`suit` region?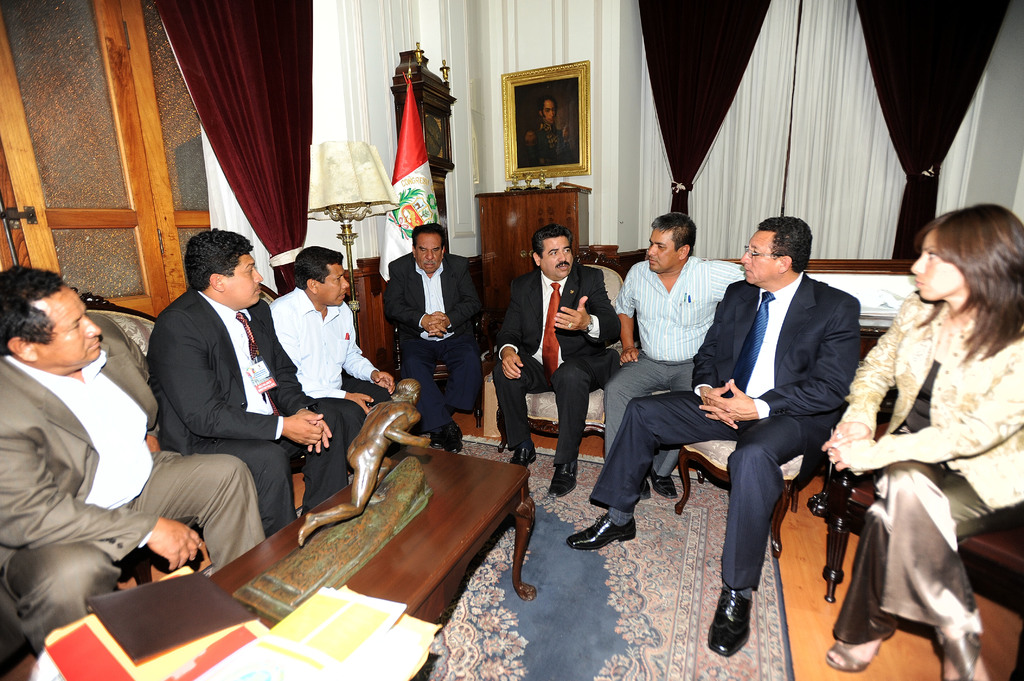
[1,312,270,652]
